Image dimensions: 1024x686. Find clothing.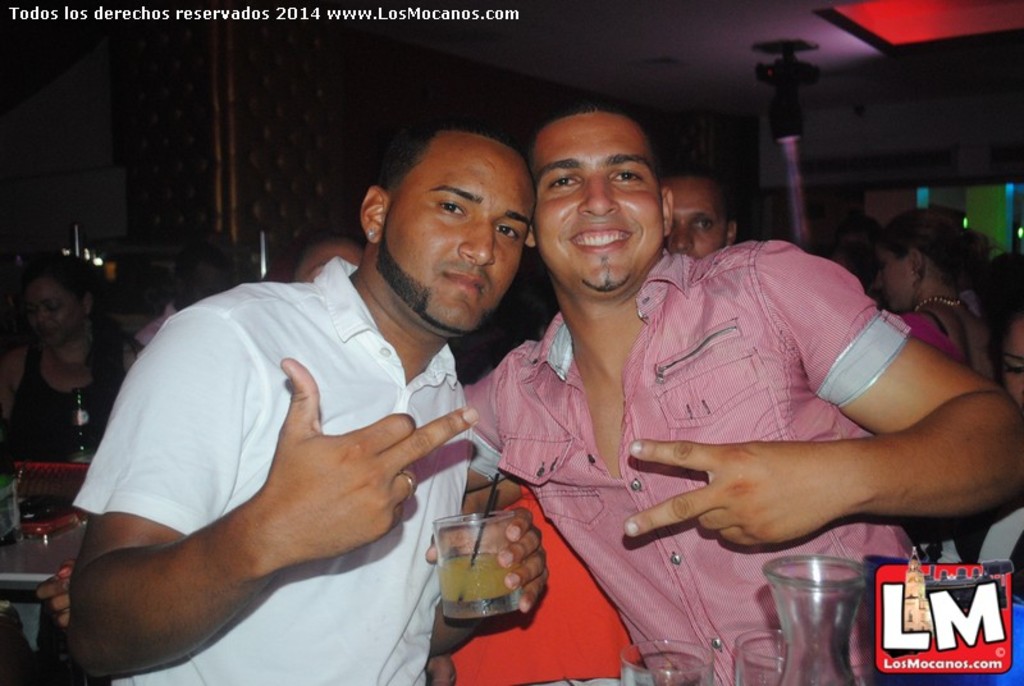
x1=65, y1=264, x2=527, y2=658.
